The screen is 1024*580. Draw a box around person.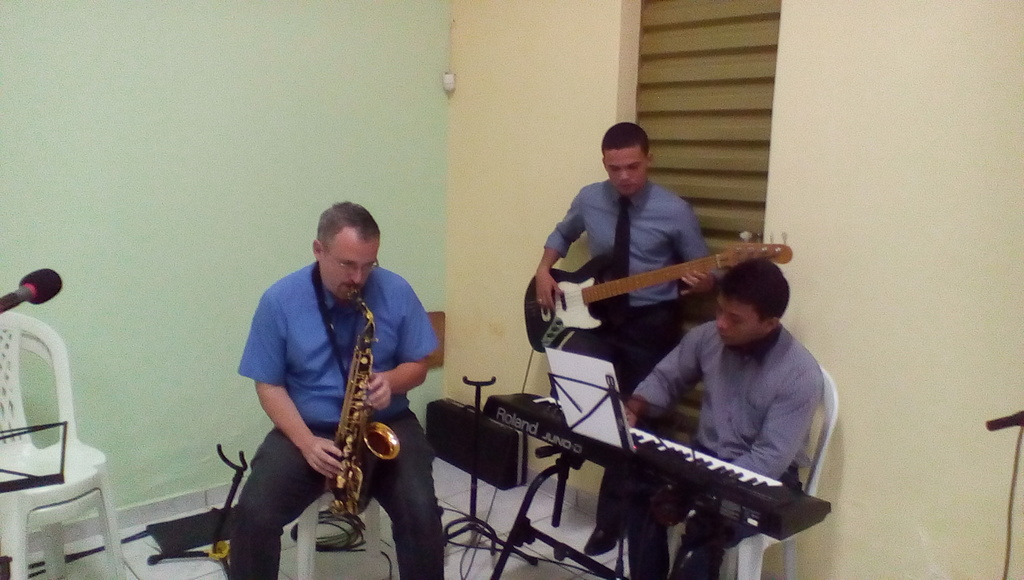
{"x1": 218, "y1": 195, "x2": 448, "y2": 579}.
